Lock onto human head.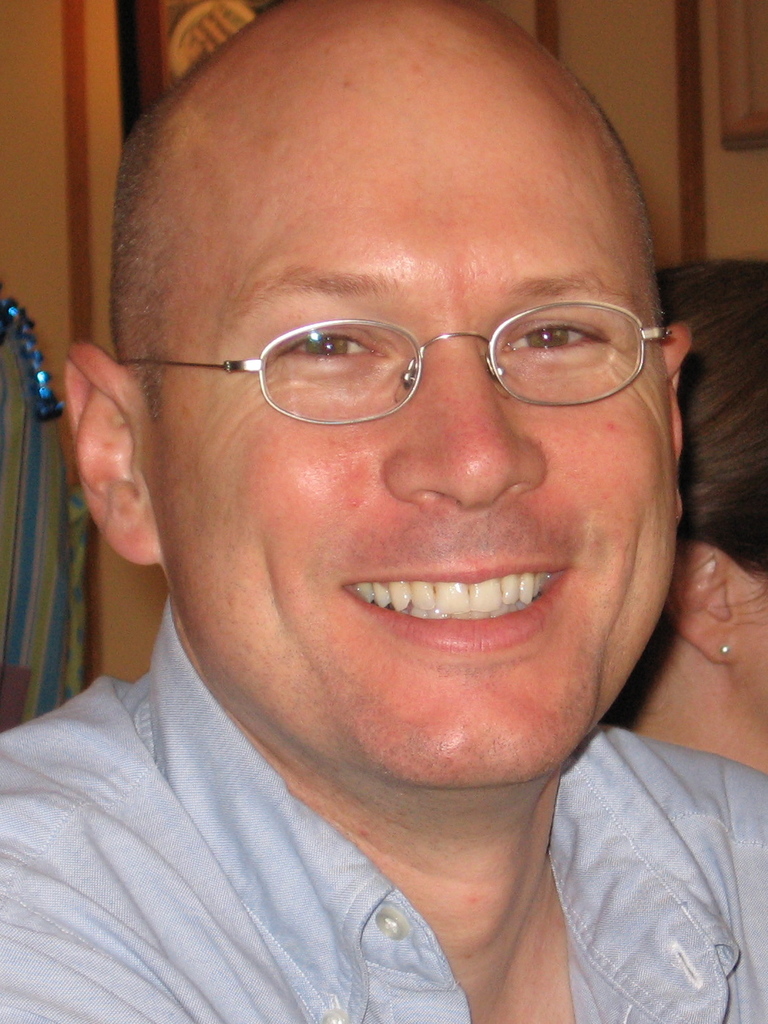
Locked: select_region(118, 10, 657, 579).
